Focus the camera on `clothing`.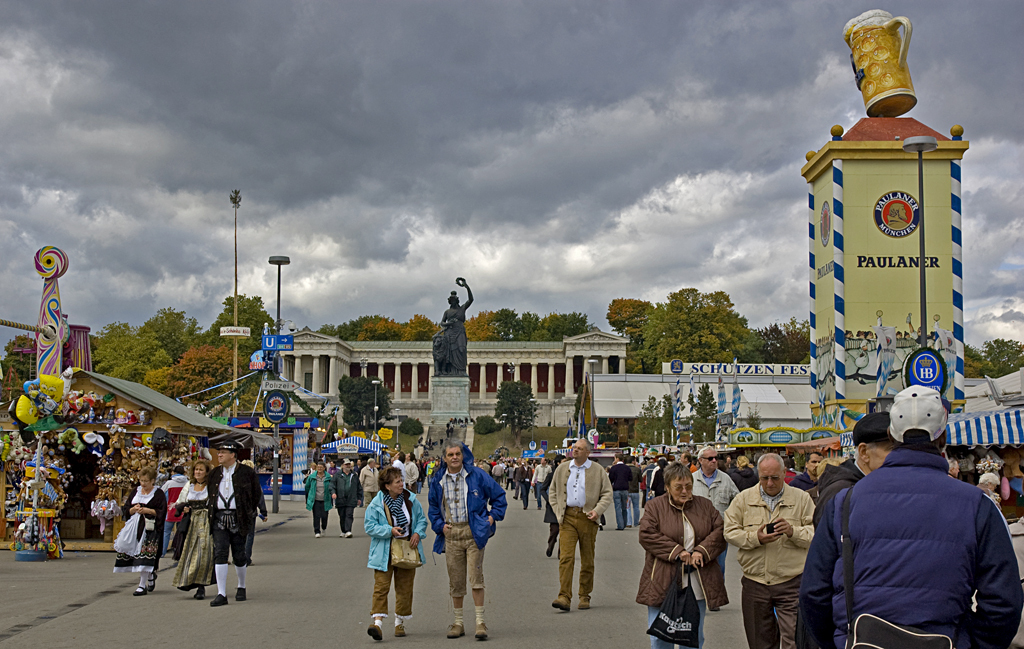
Focus region: <bbox>397, 462, 407, 491</bbox>.
